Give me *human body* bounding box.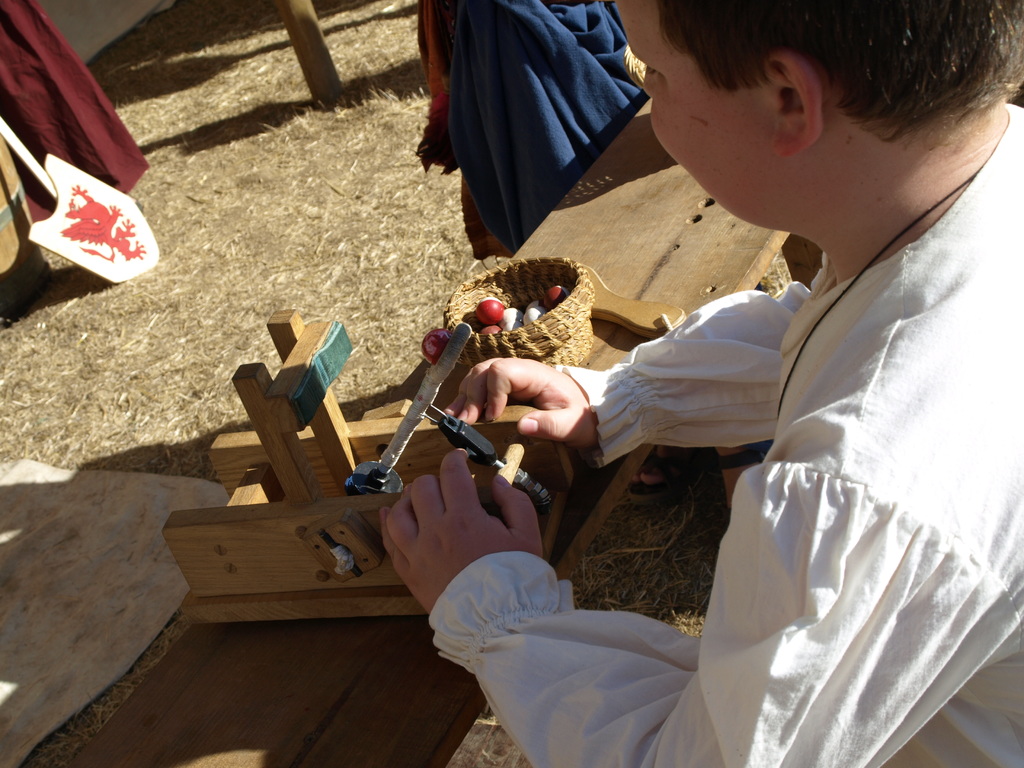
x1=379 y1=0 x2=1019 y2=763.
